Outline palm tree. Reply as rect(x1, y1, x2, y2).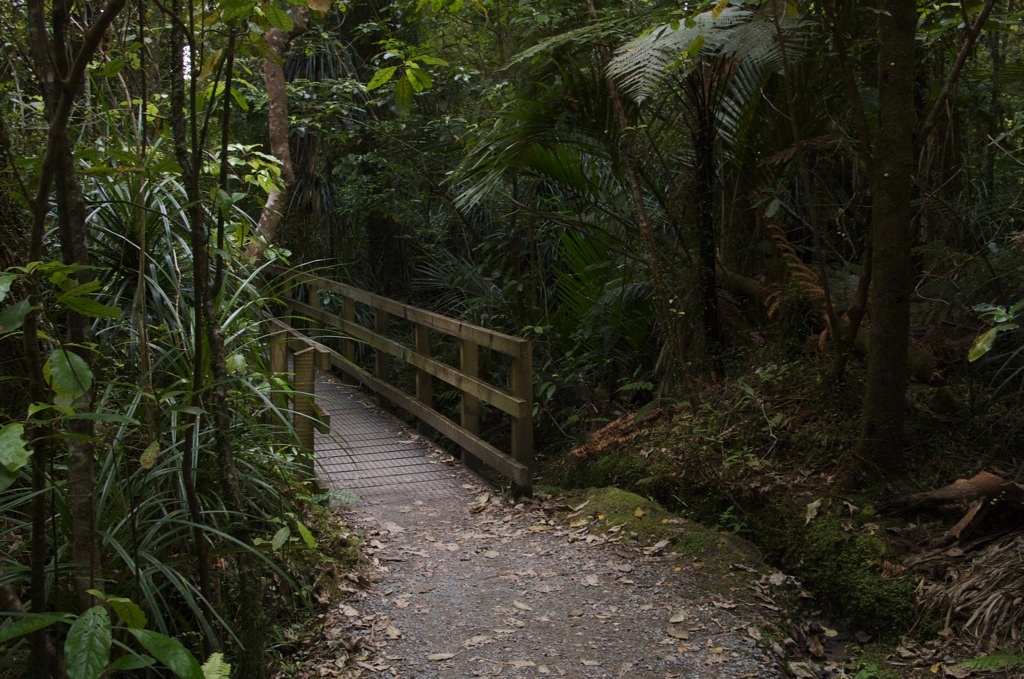
rect(339, 0, 571, 281).
